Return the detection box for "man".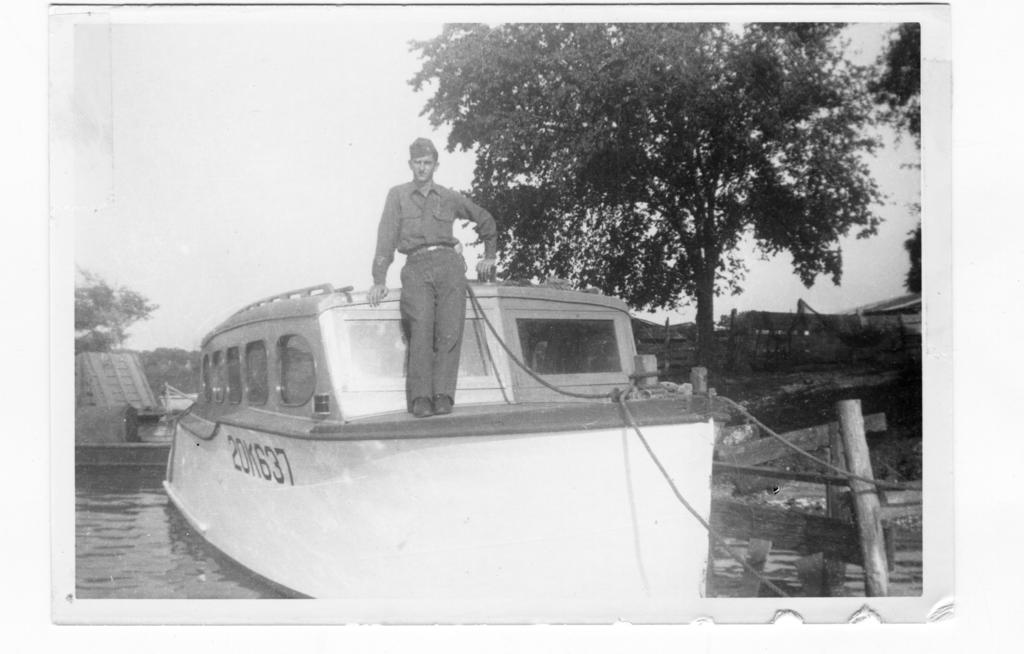
x1=362 y1=151 x2=472 y2=411.
